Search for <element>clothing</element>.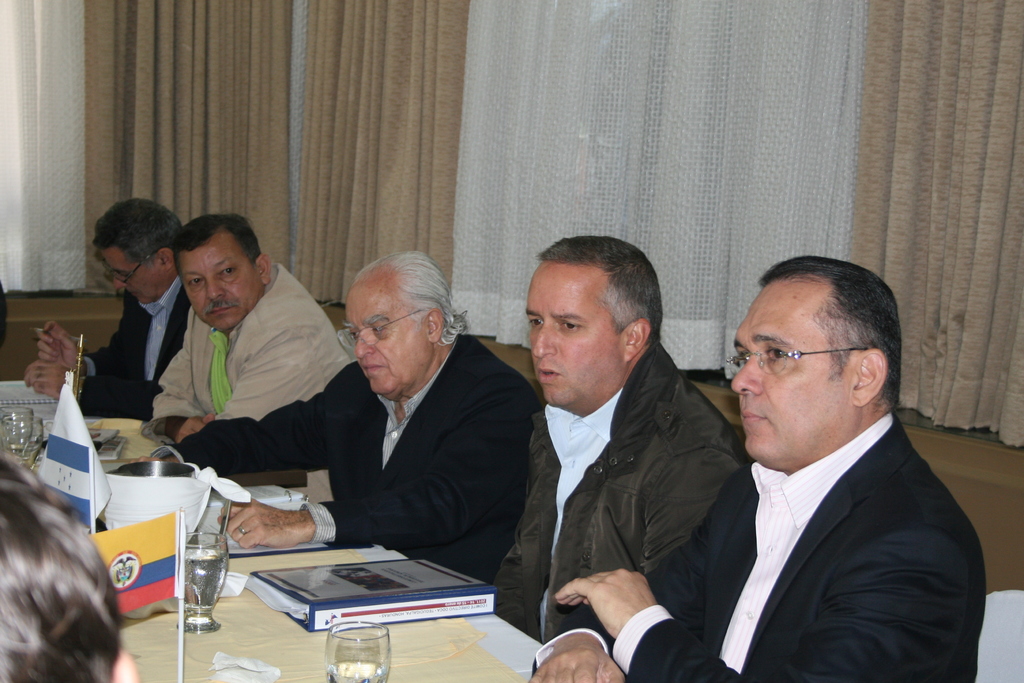
Found at (left=202, top=276, right=503, bottom=582).
